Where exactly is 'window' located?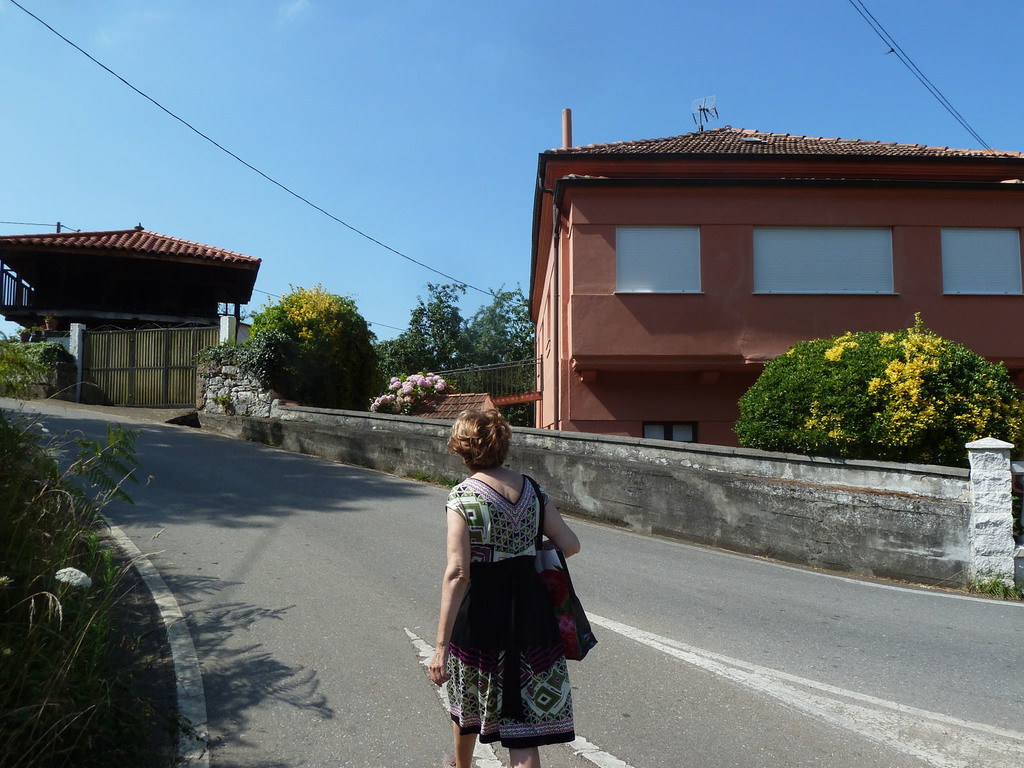
Its bounding box is (938,222,1021,295).
